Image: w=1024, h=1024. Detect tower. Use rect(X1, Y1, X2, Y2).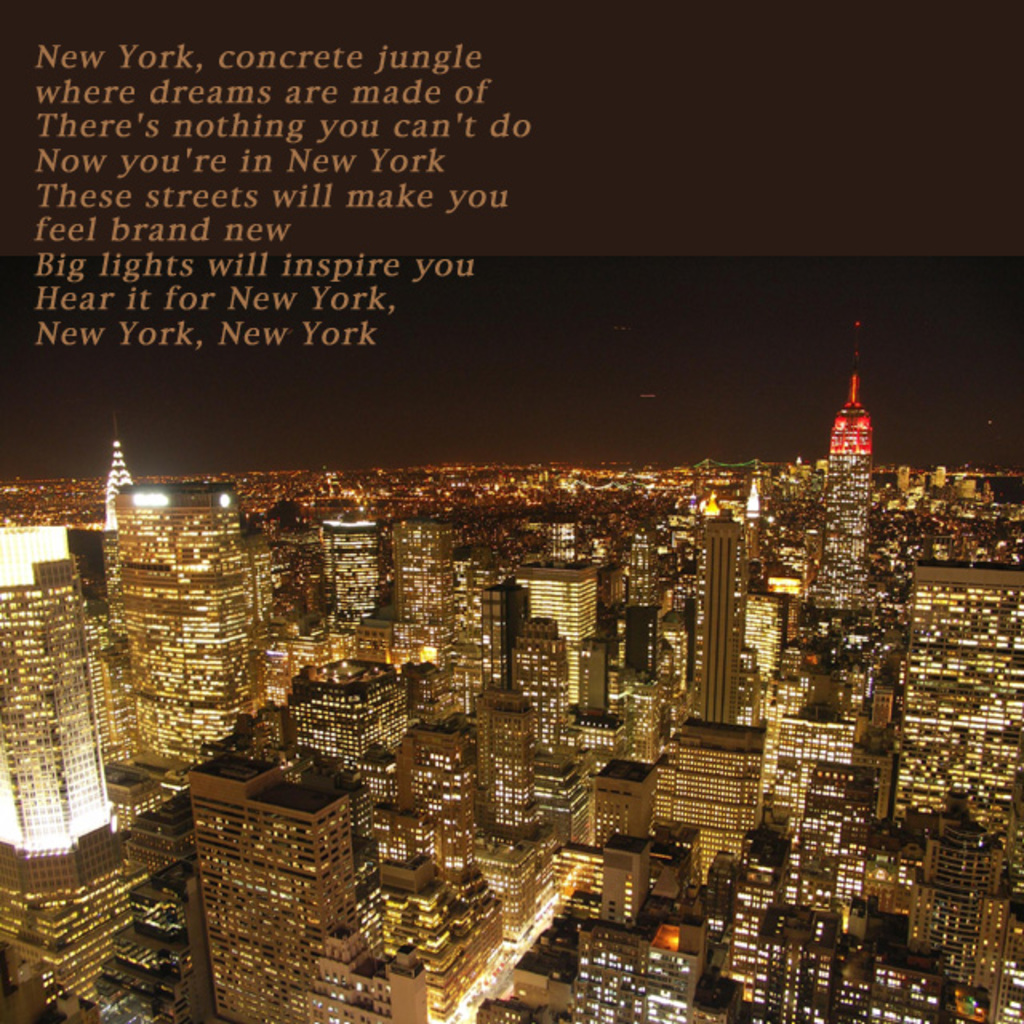
rect(314, 509, 392, 635).
